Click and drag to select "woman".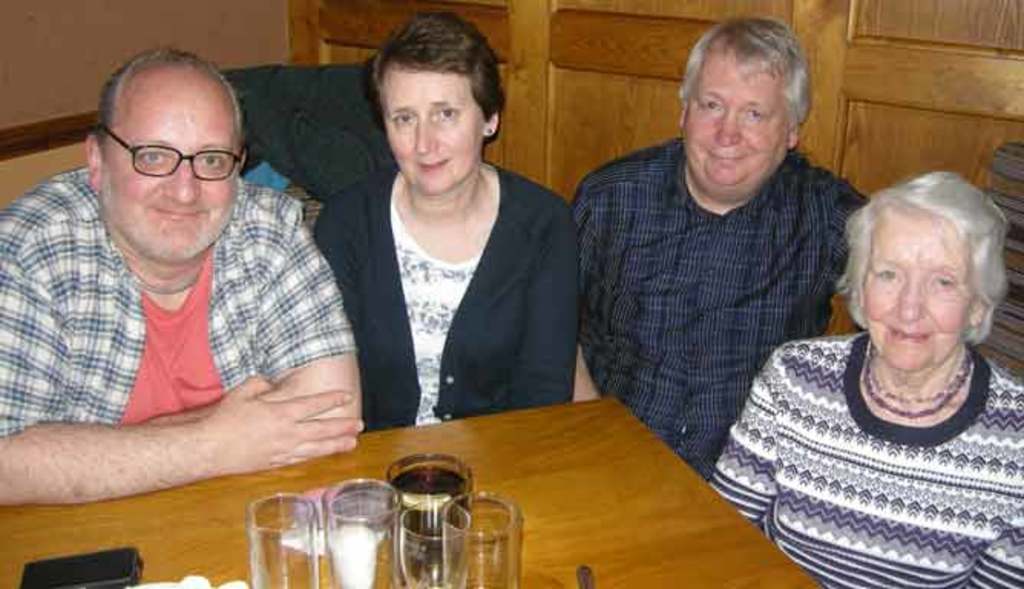
Selection: l=314, t=15, r=586, b=437.
